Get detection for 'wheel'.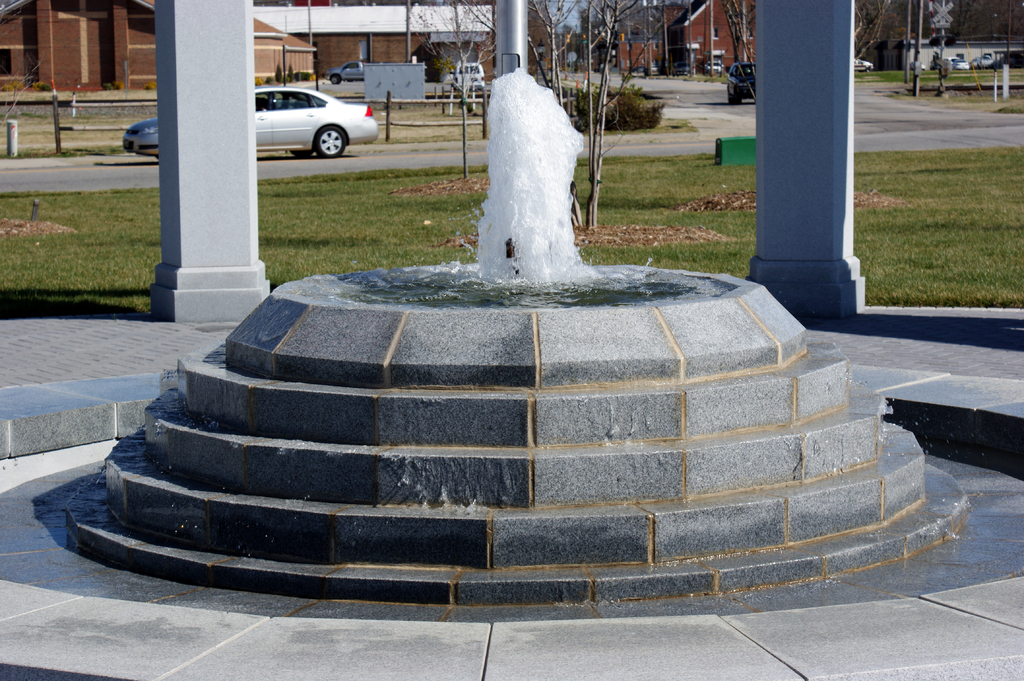
Detection: bbox(310, 125, 348, 160).
